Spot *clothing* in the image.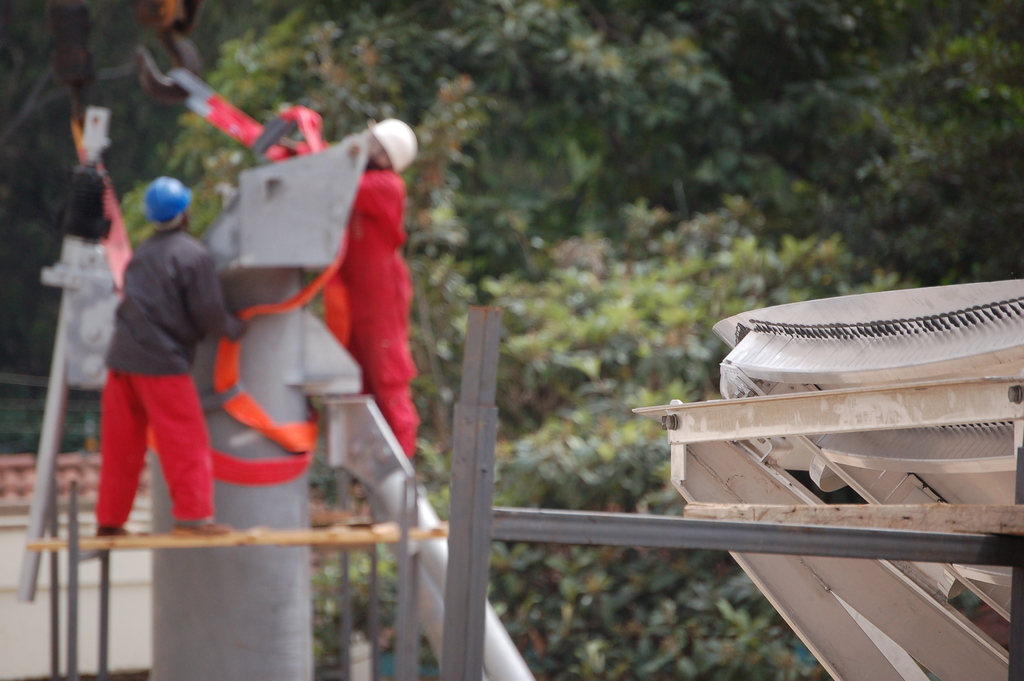
*clothing* found at pyautogui.locateOnScreen(88, 193, 221, 530).
